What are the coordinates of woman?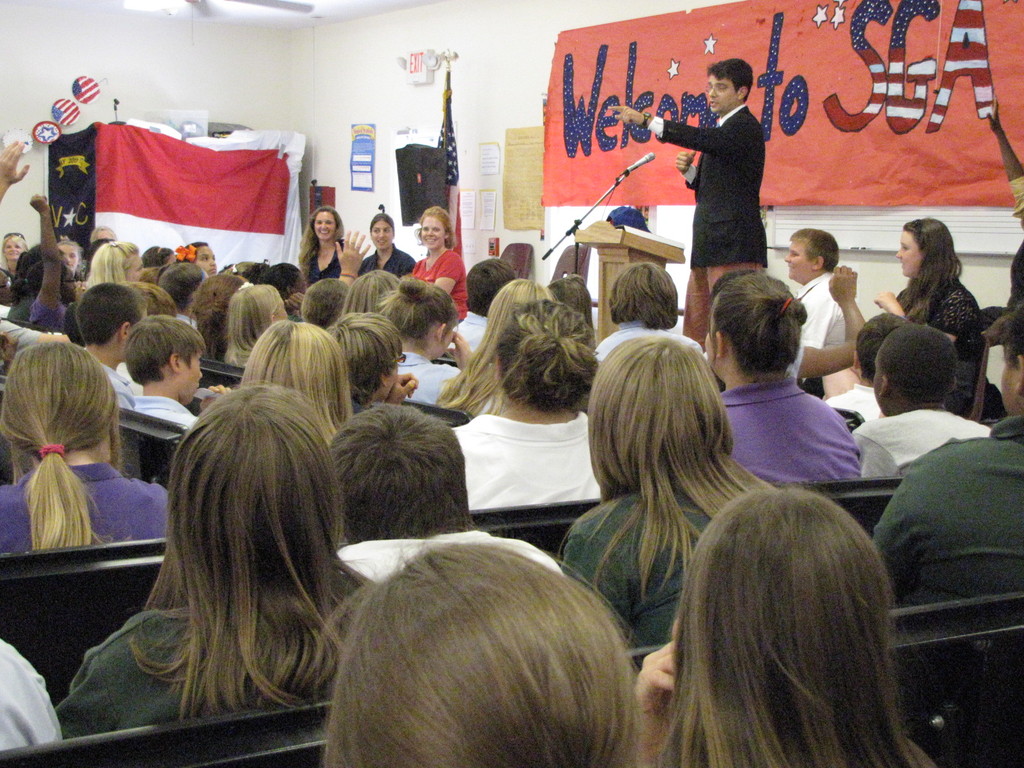
360 210 415 282.
